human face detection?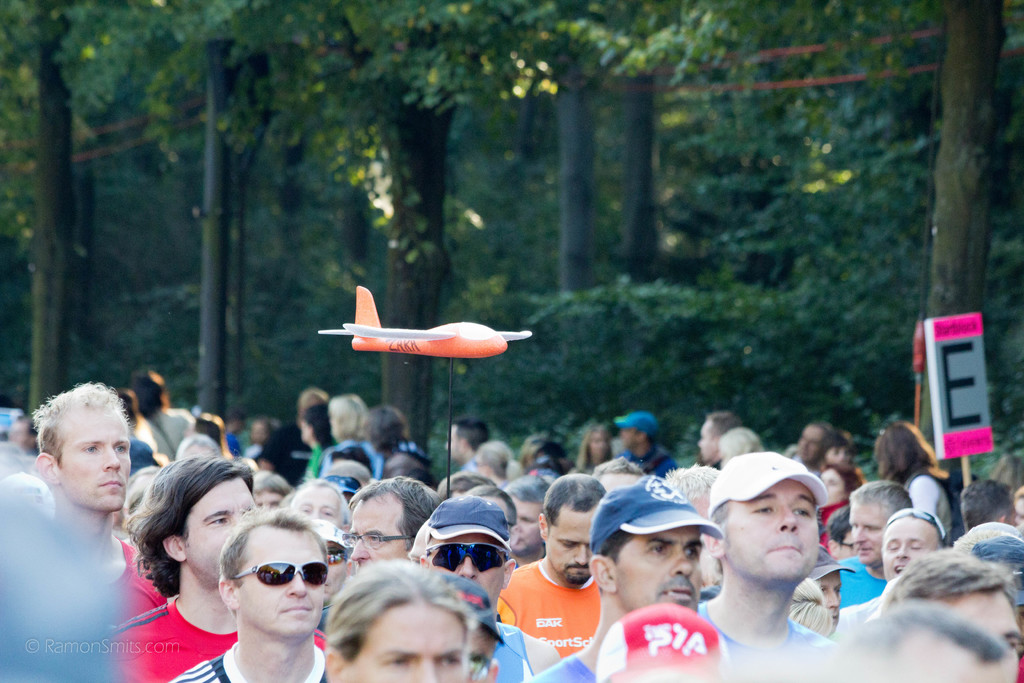
detection(847, 499, 884, 557)
